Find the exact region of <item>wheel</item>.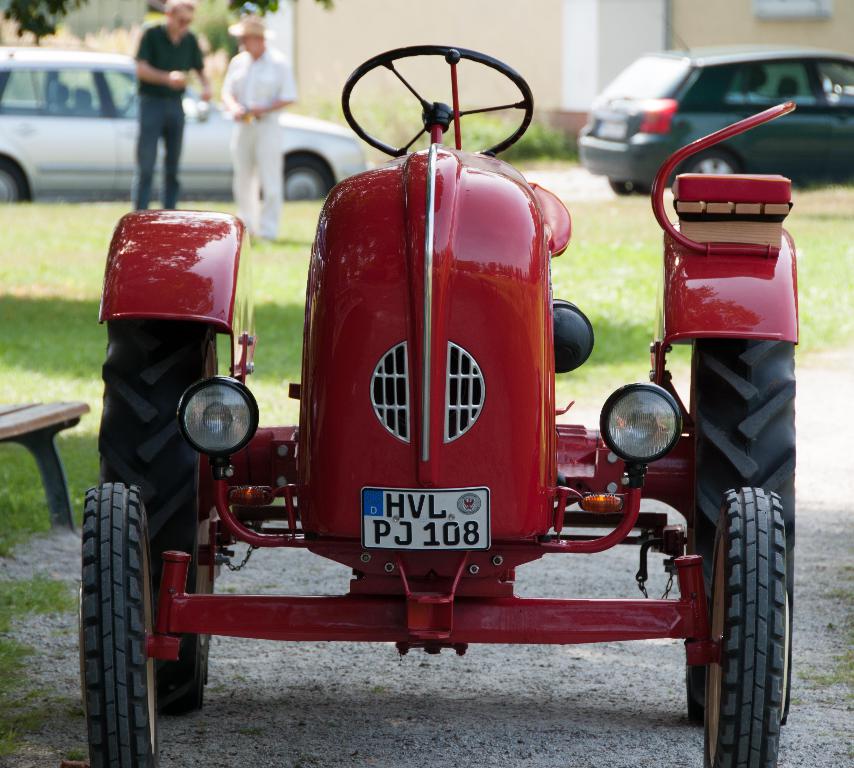
Exact region: left=697, top=488, right=787, bottom=767.
